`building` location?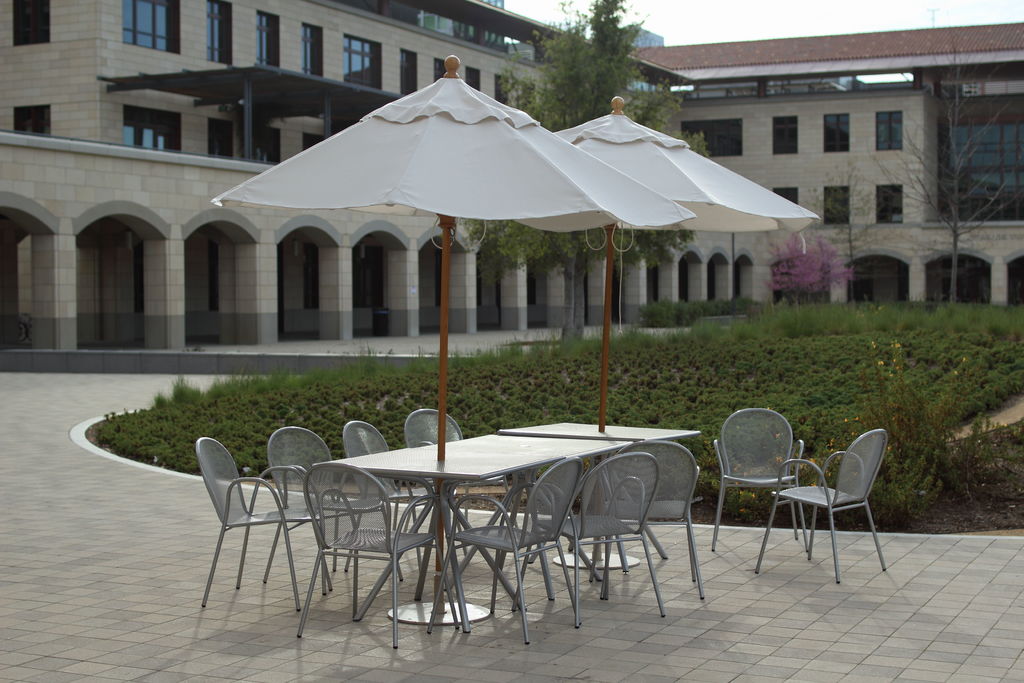
{"left": 629, "top": 26, "right": 1023, "bottom": 309}
